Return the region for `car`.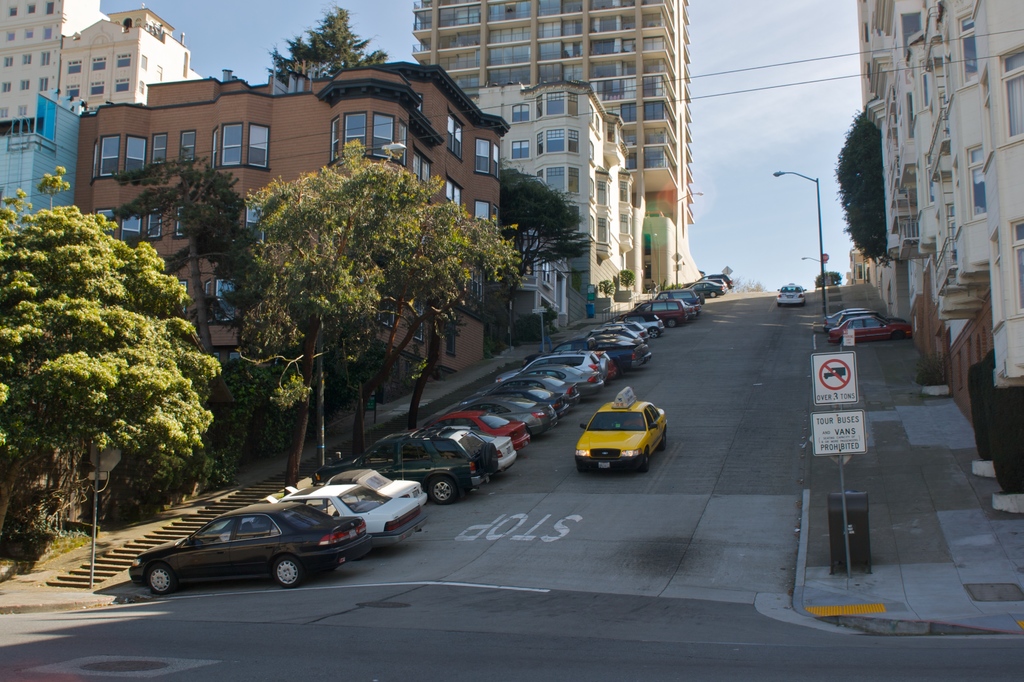
<box>568,378,673,470</box>.
